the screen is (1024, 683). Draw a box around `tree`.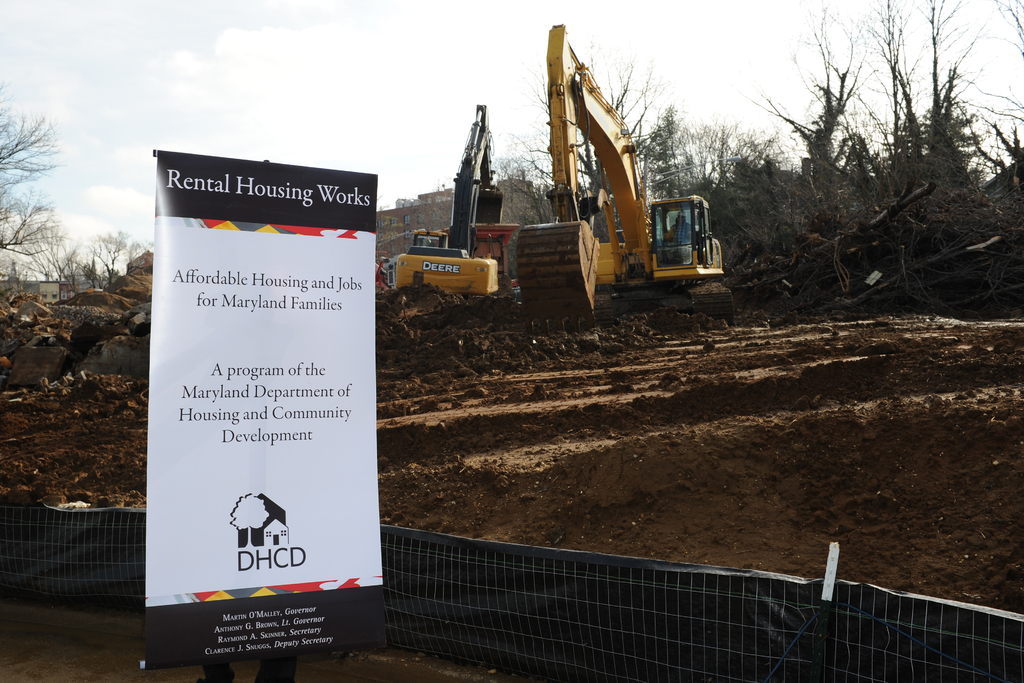
bbox=[861, 0, 1023, 178].
